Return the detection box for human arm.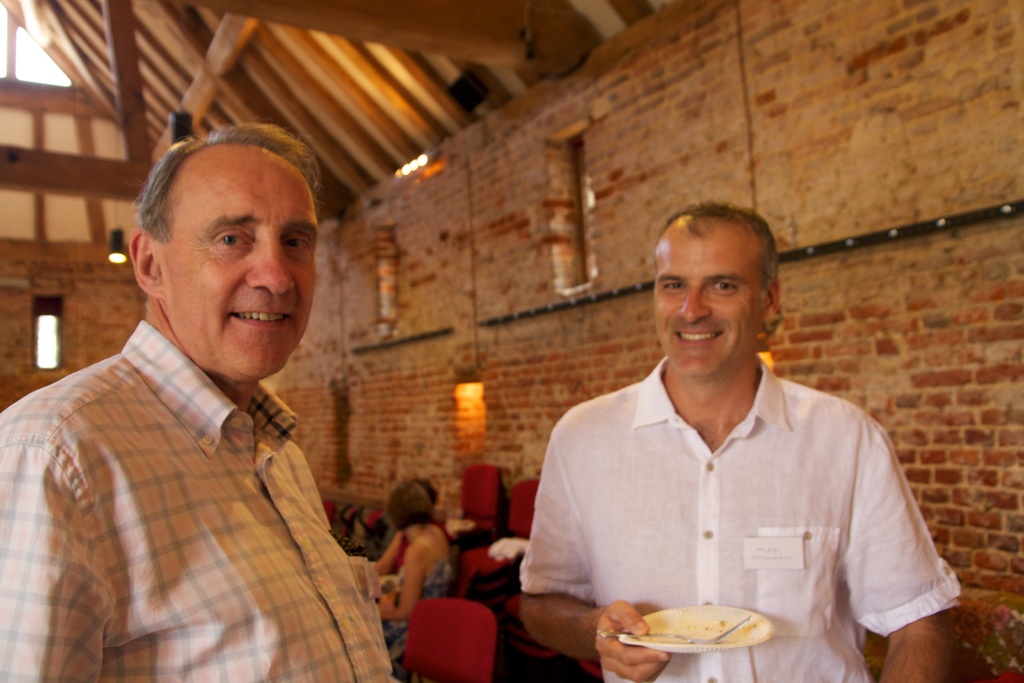
{"x1": 519, "y1": 431, "x2": 671, "y2": 682}.
